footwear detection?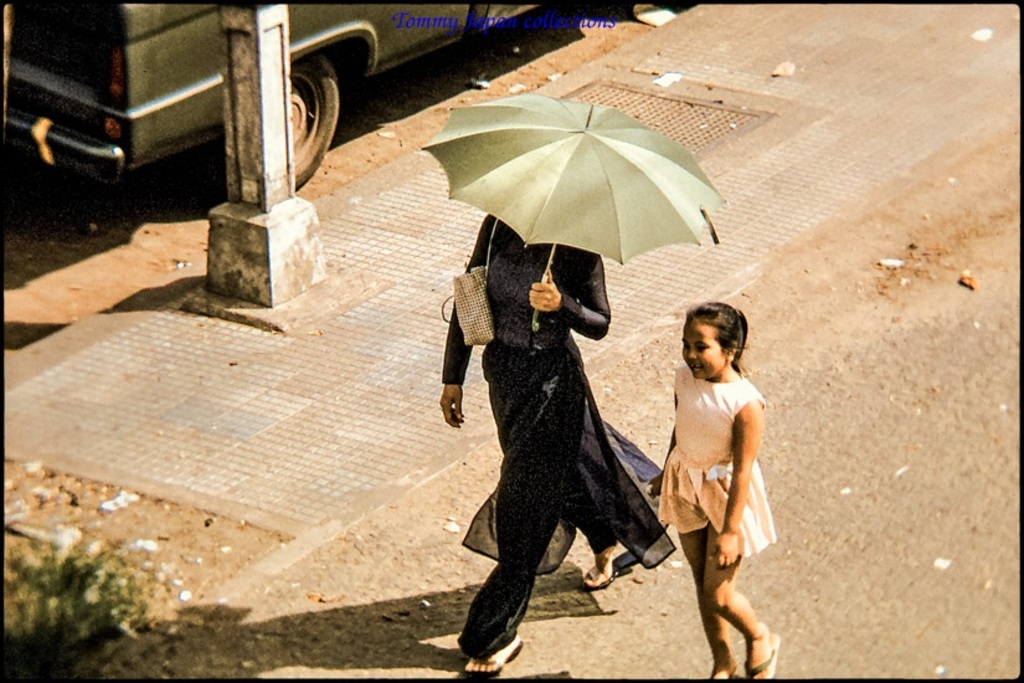
bbox(575, 549, 619, 590)
